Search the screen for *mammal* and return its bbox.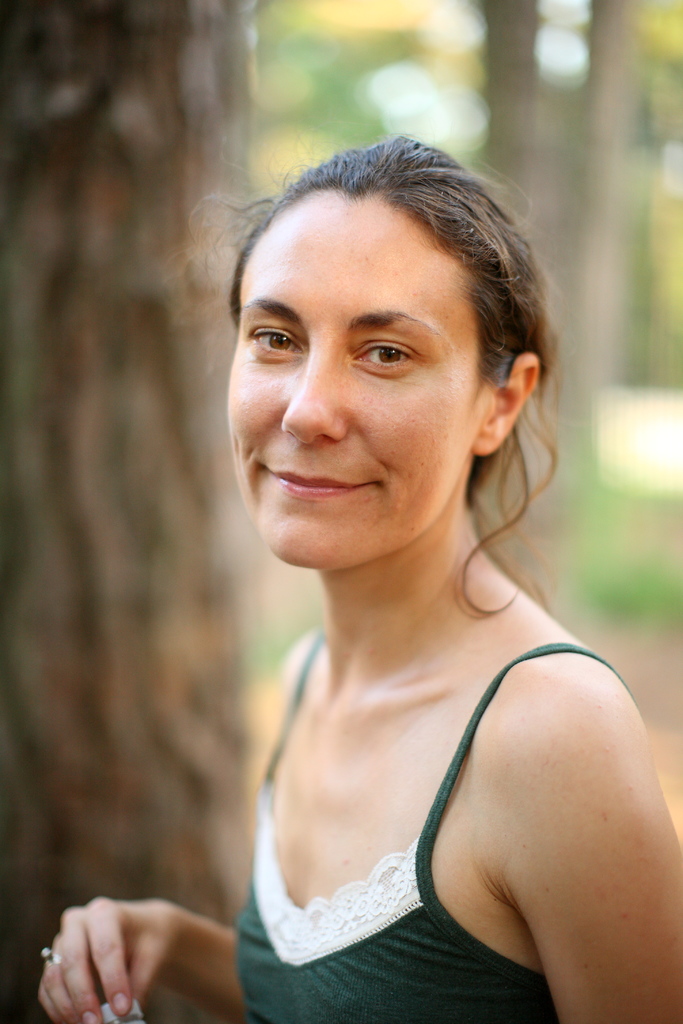
Found: BBox(166, 92, 659, 986).
